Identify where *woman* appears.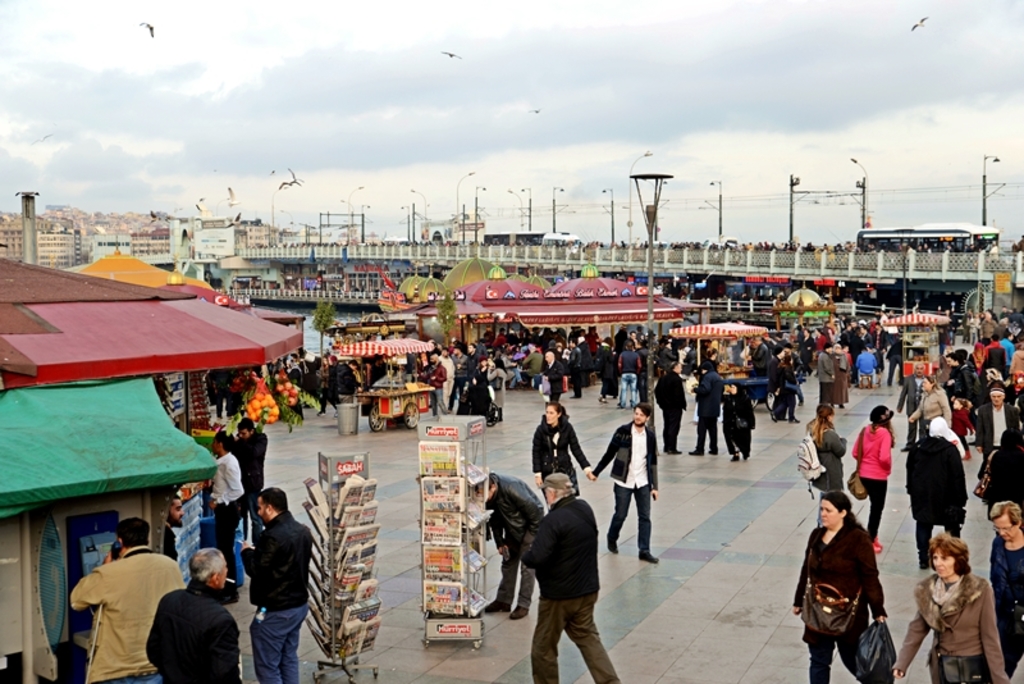
Appears at 844 316 861 338.
